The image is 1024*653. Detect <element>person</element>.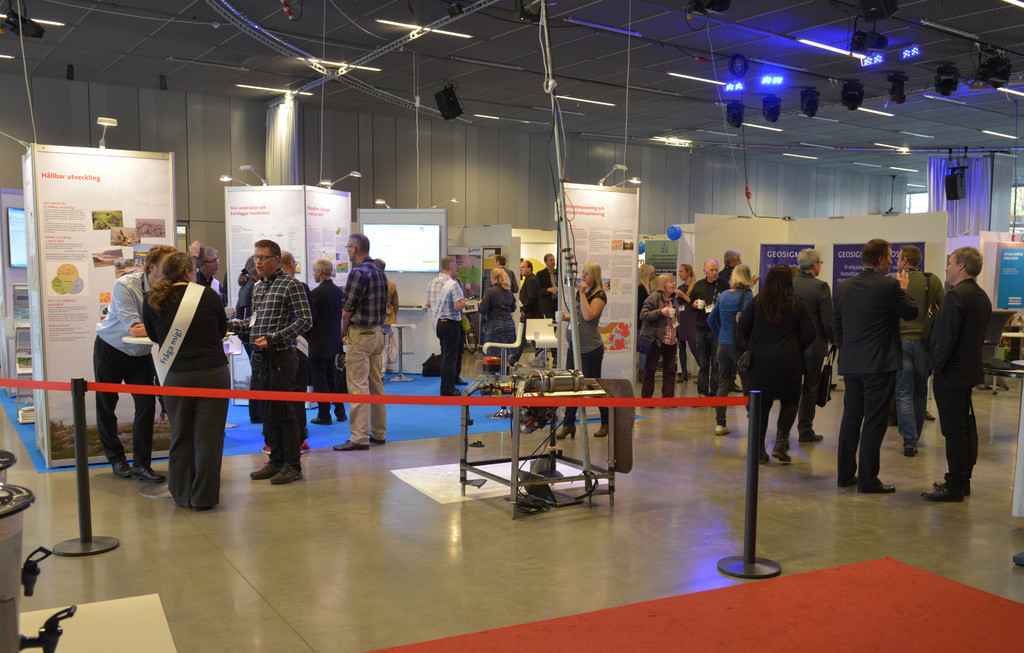
Detection: select_region(479, 269, 517, 356).
